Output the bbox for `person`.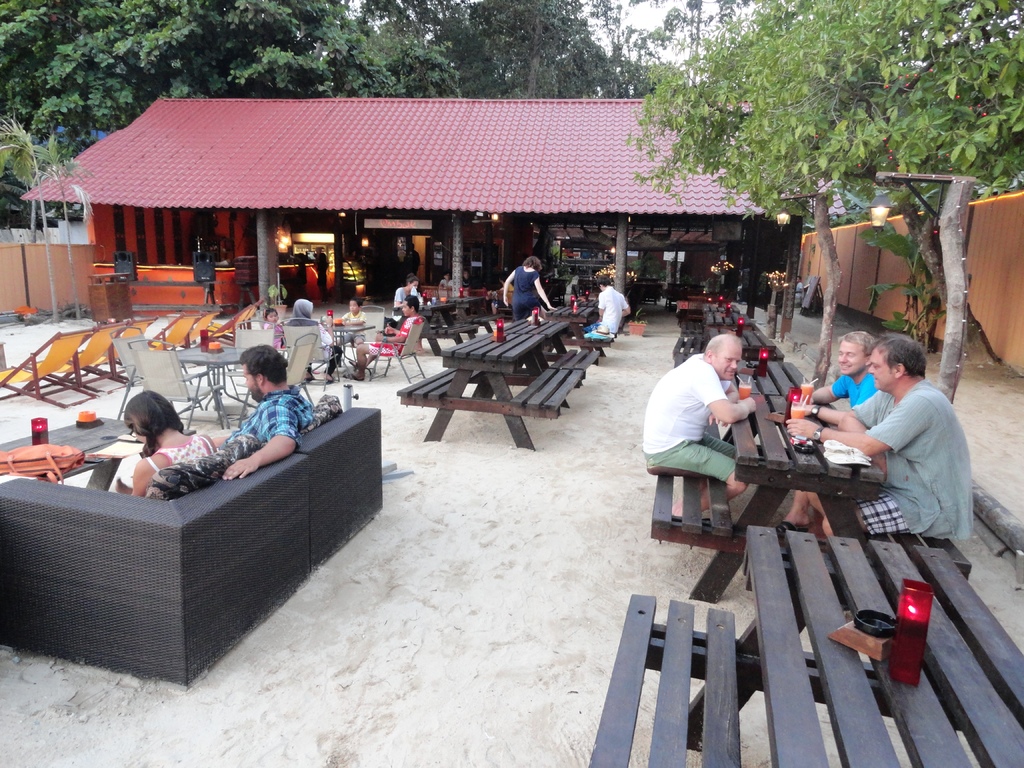
286:298:328:378.
